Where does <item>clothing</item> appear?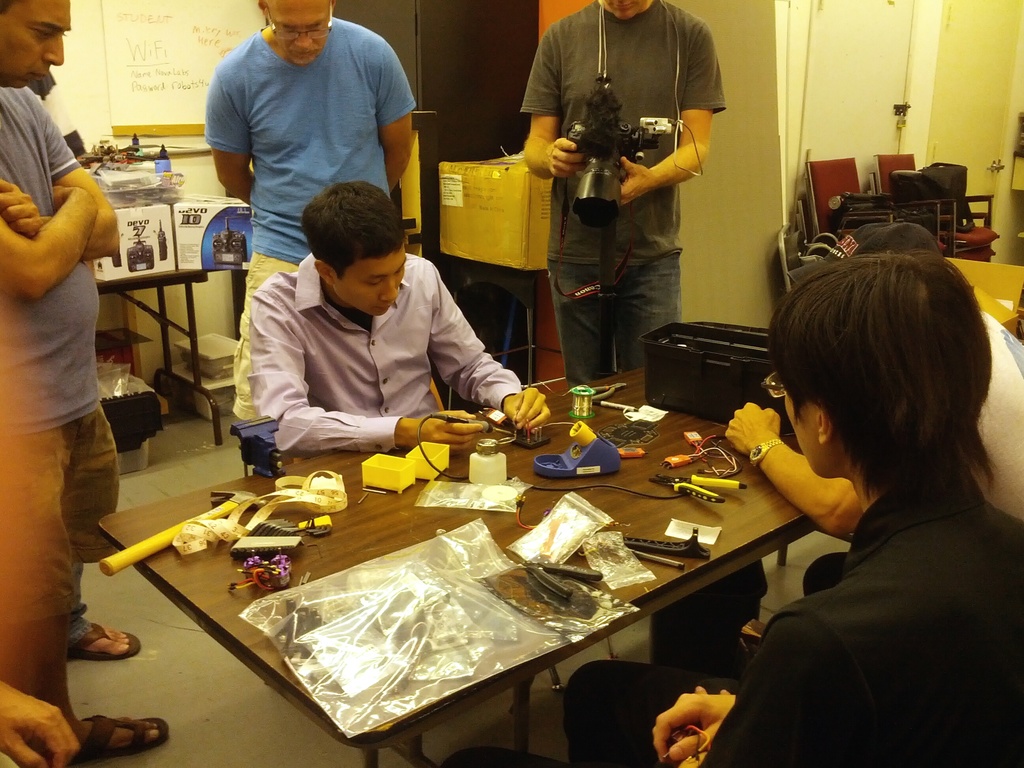
Appears at (x1=70, y1=561, x2=93, y2=643).
